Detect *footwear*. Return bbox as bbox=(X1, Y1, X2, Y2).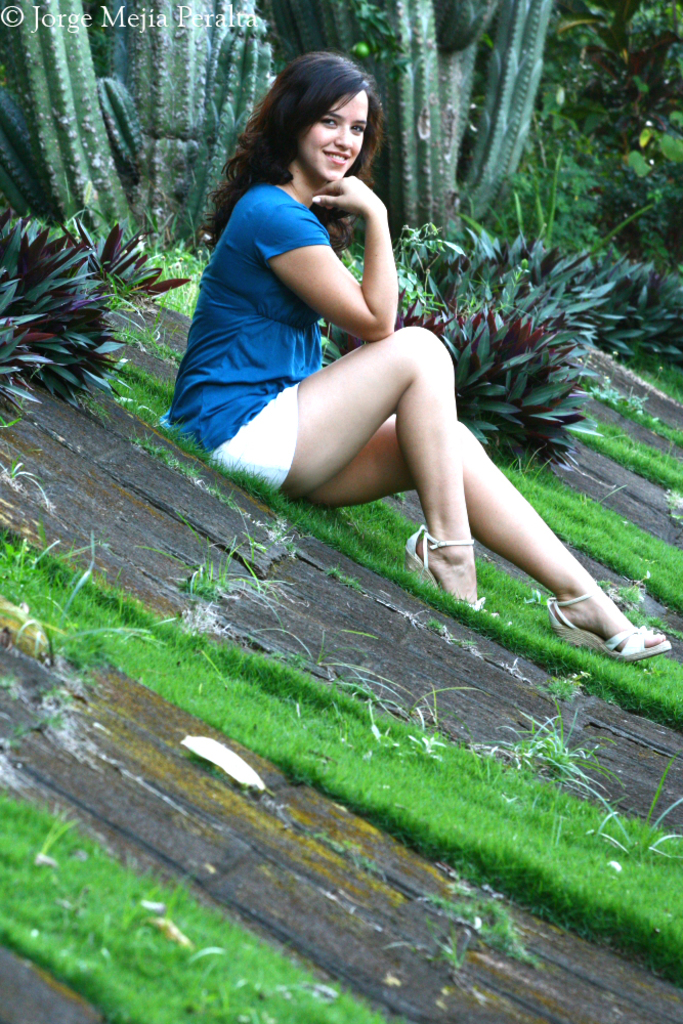
bbox=(551, 585, 672, 659).
